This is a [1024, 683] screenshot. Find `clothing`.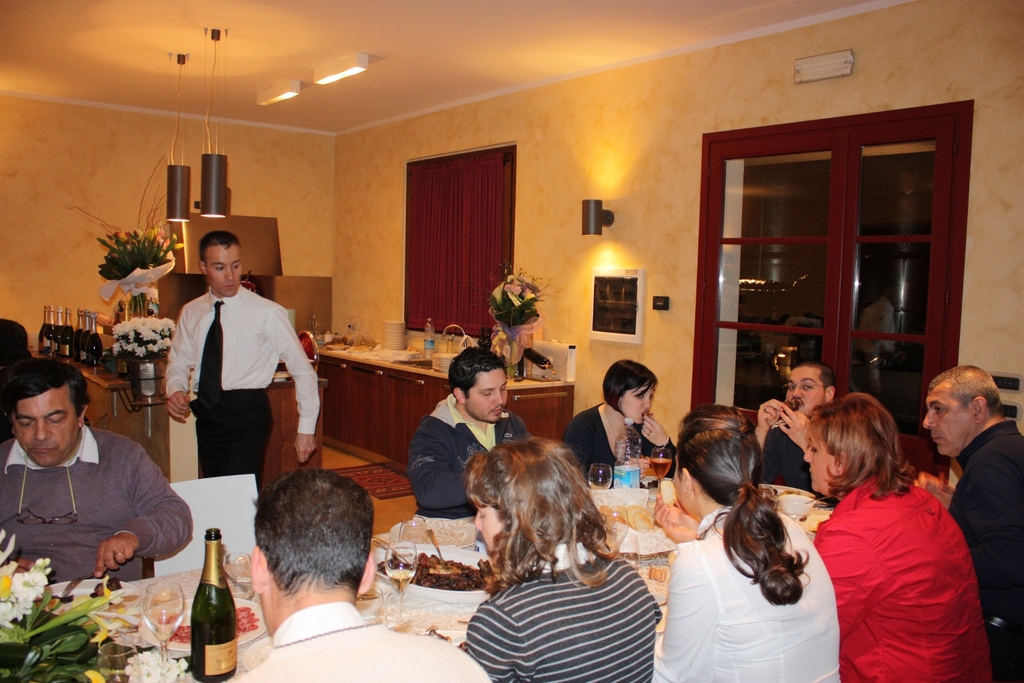
Bounding box: [225,583,496,682].
